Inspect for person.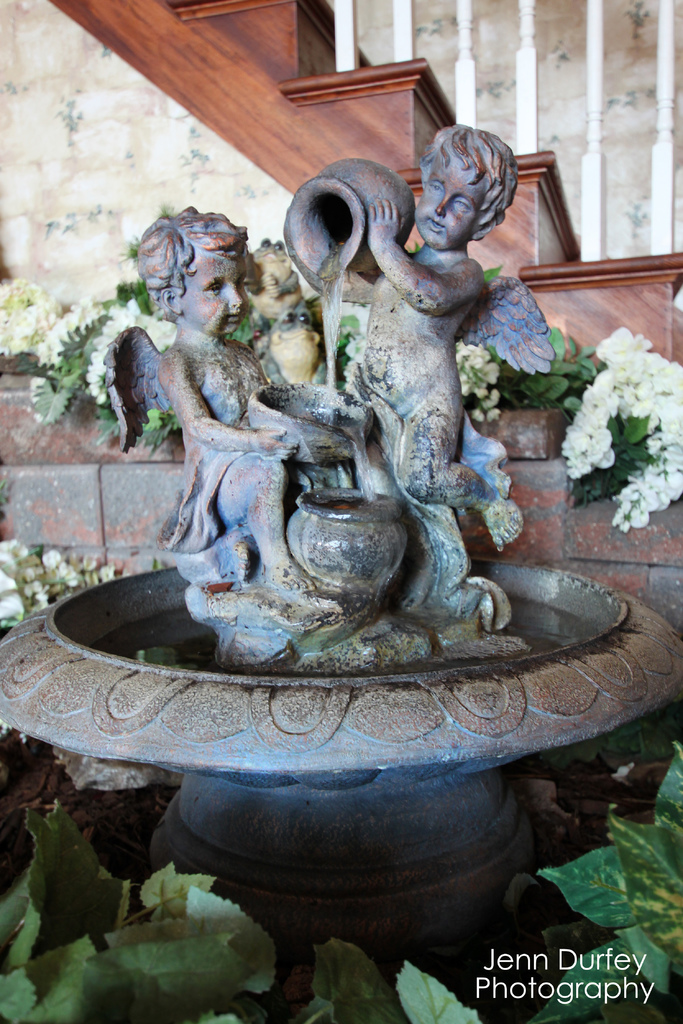
Inspection: x1=273, y1=120, x2=531, y2=553.
